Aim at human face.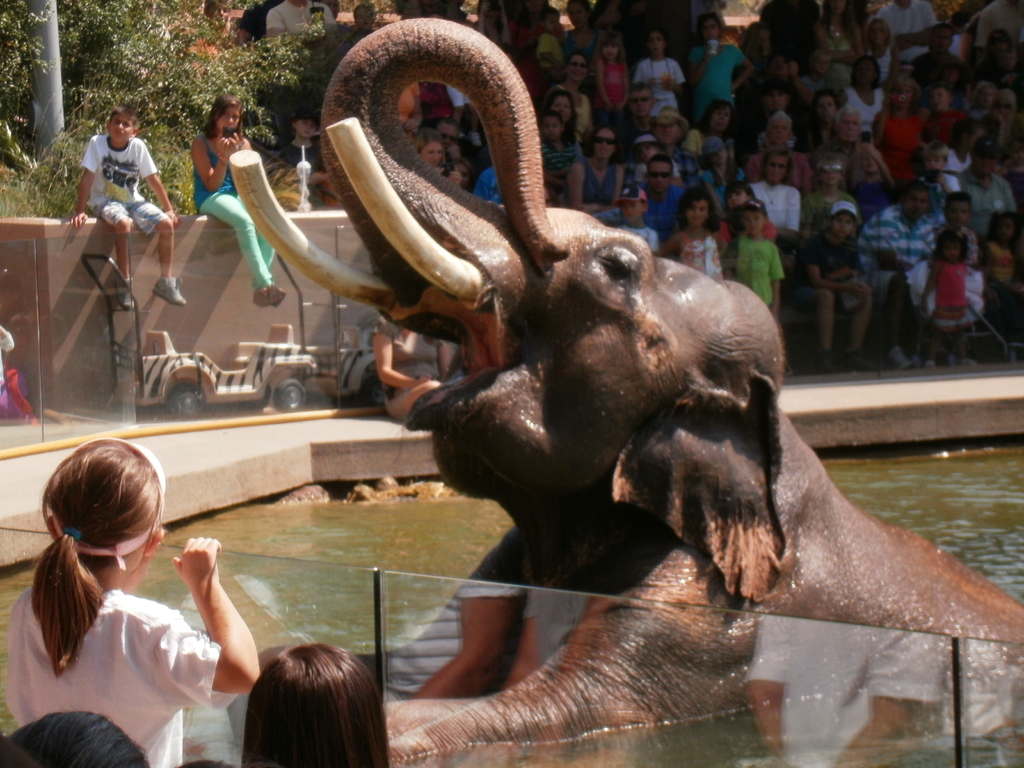
Aimed at <box>215,108,244,132</box>.
